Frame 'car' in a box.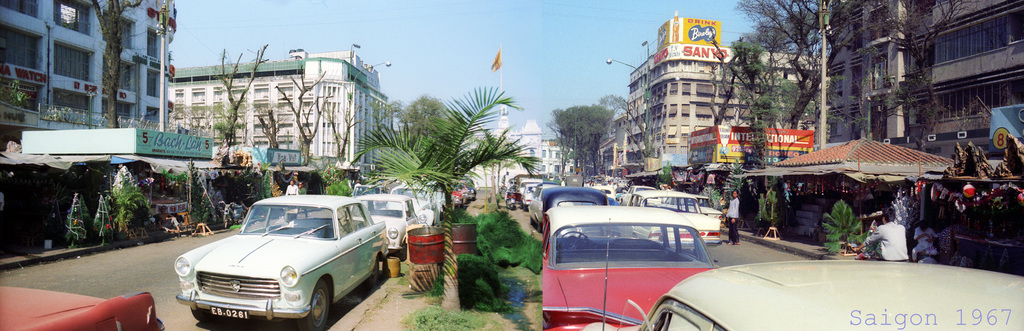
detection(0, 282, 175, 330).
